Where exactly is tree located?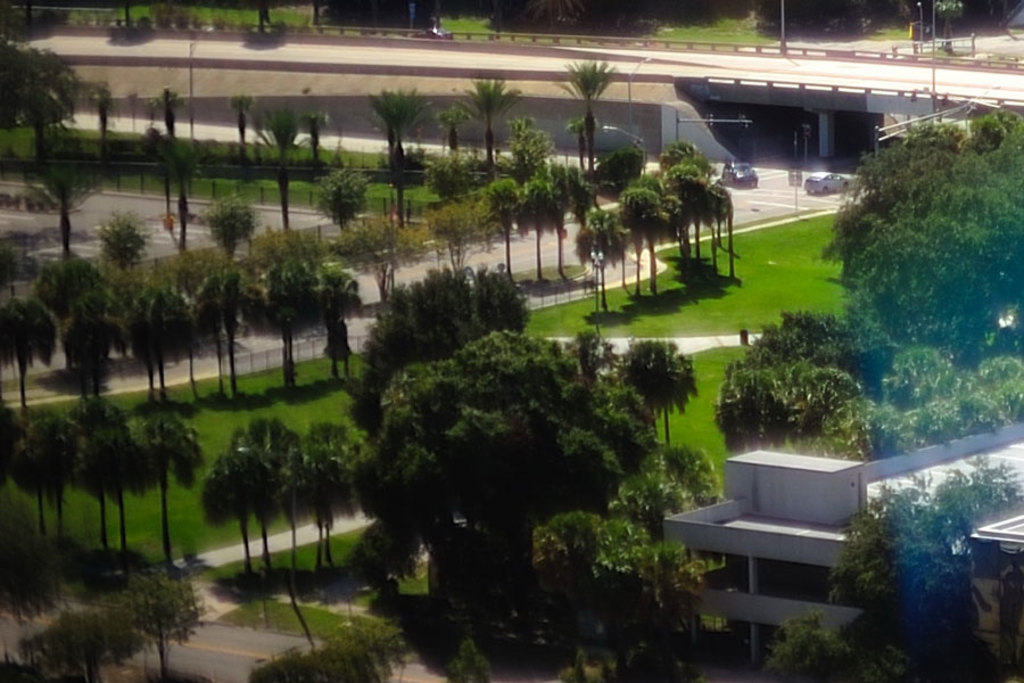
Its bounding box is 57:397:152:534.
